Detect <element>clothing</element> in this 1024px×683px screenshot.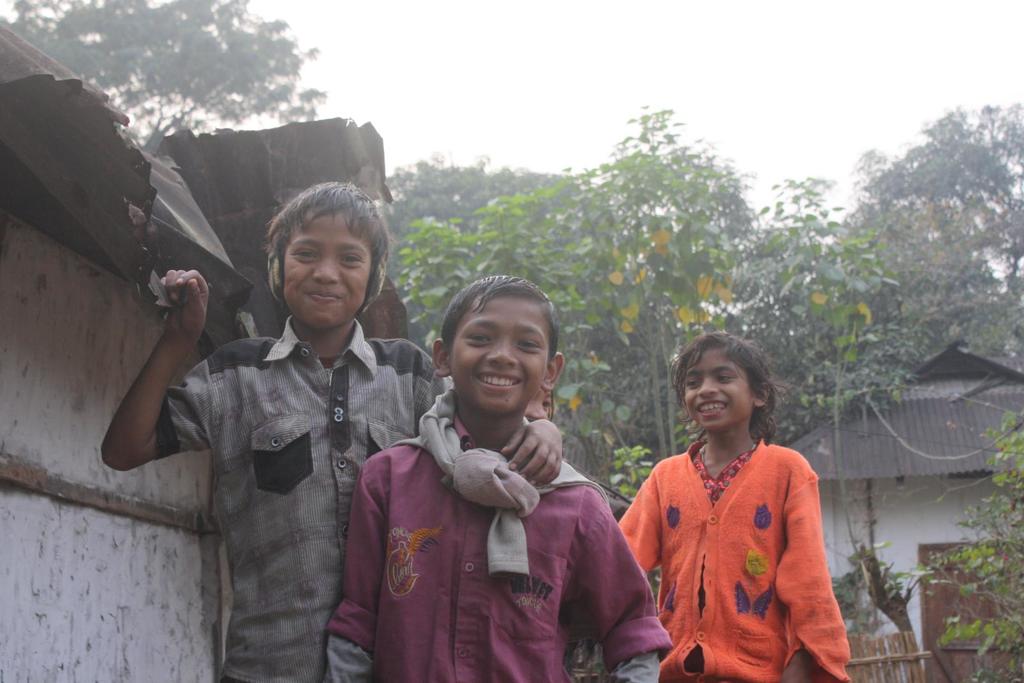
Detection: bbox=(630, 435, 845, 671).
